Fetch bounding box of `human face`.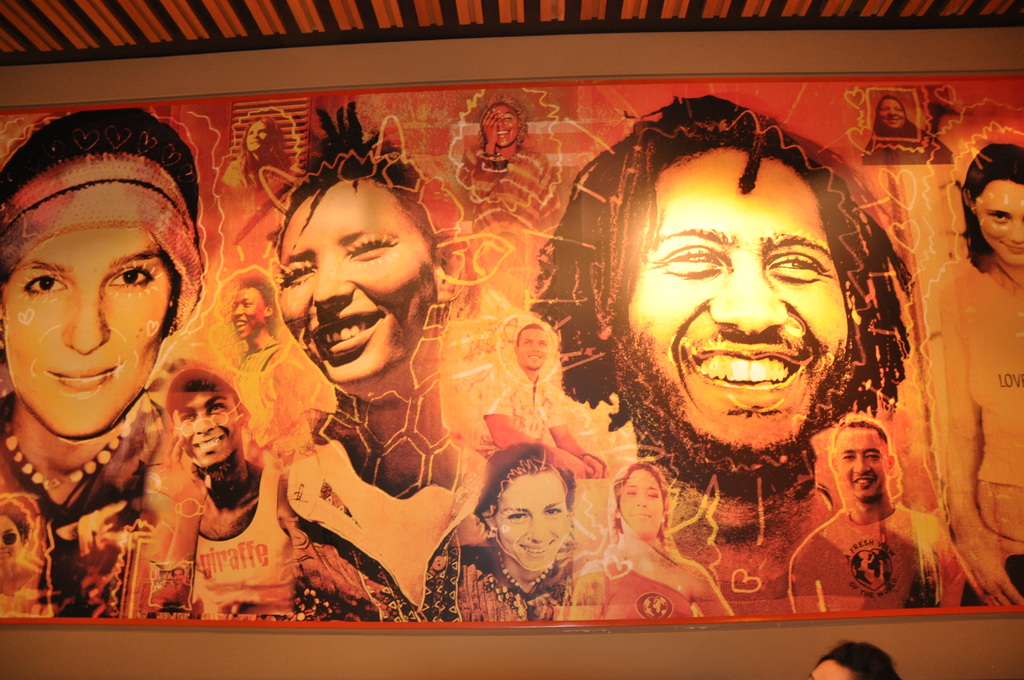
Bbox: bbox(522, 324, 549, 366).
